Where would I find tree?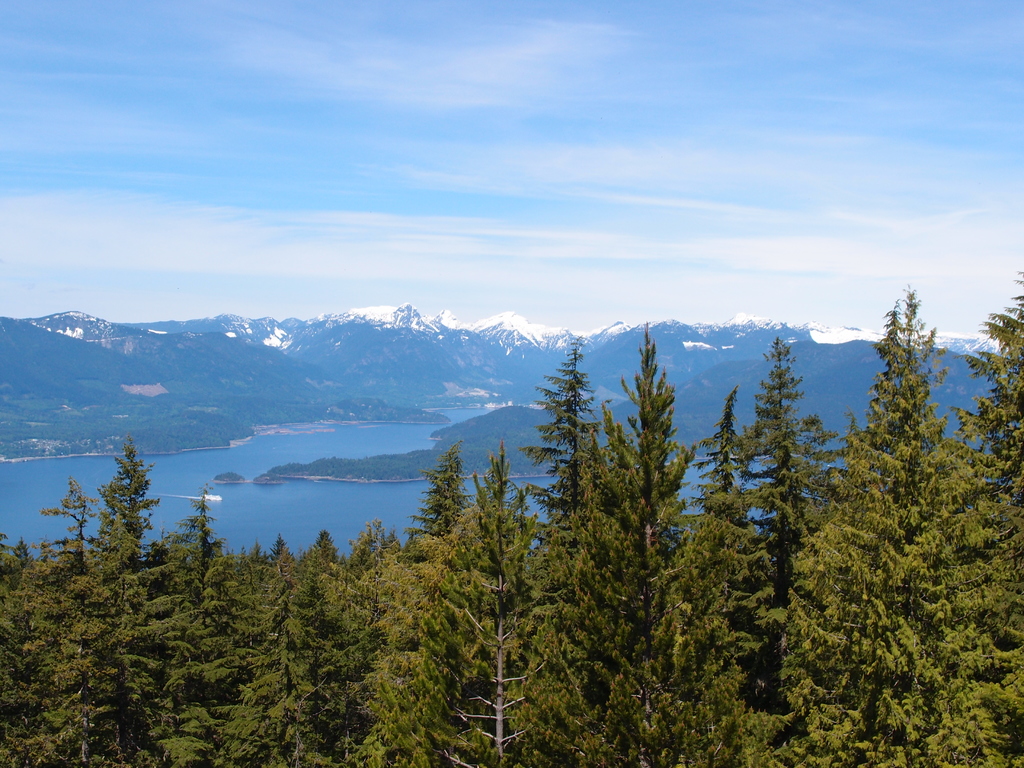
At bbox=(157, 487, 228, 604).
